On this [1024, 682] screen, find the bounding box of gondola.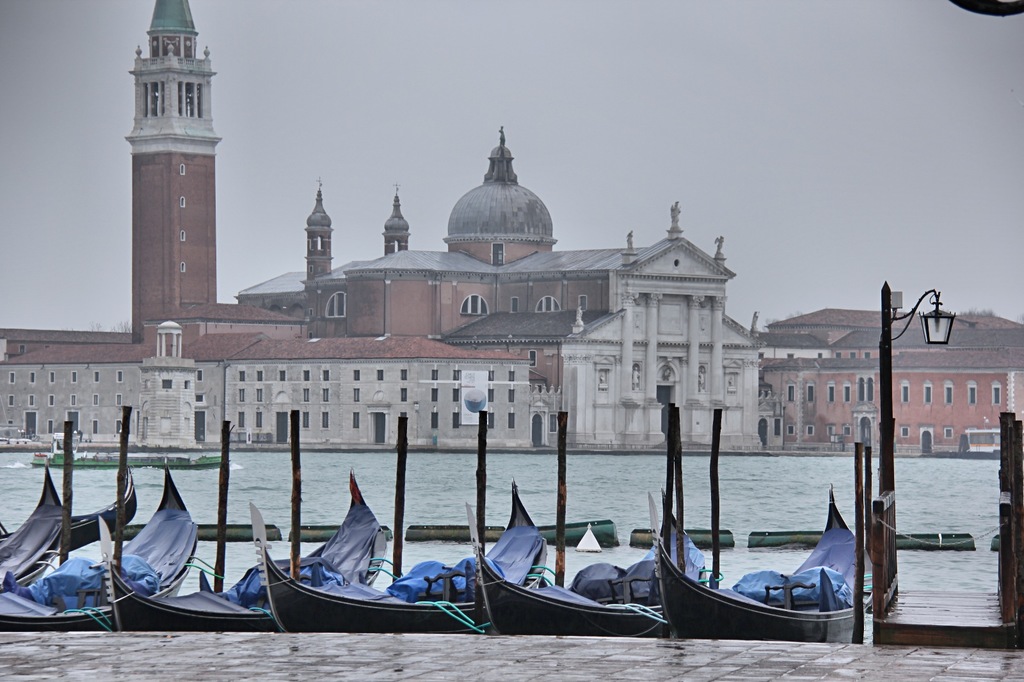
Bounding box: [0, 452, 143, 562].
